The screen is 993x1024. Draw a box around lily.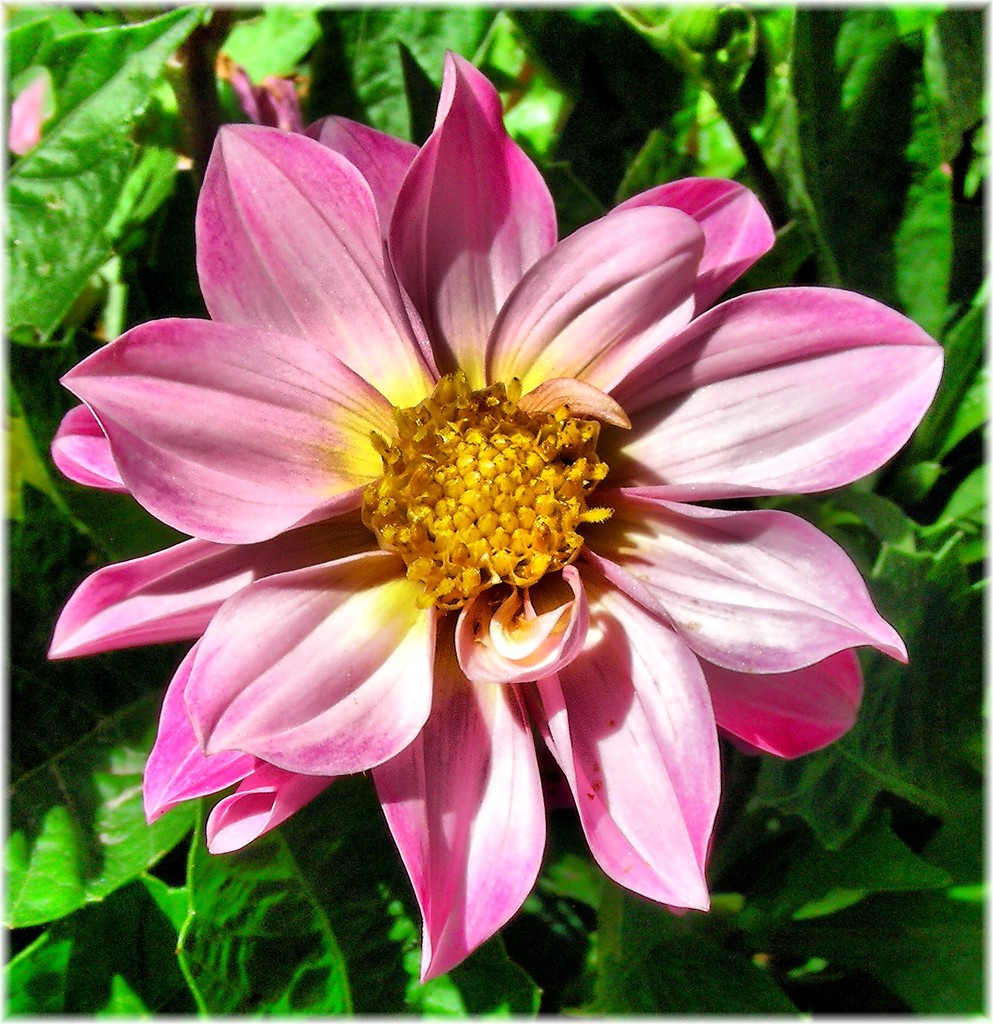
[40, 43, 946, 984].
